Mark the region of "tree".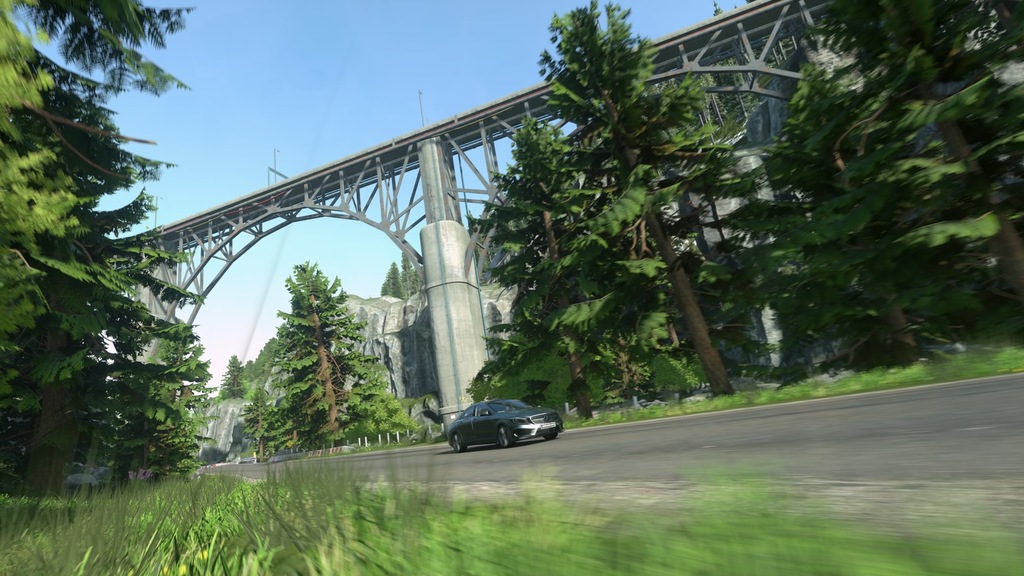
Region: bbox(220, 351, 248, 399).
